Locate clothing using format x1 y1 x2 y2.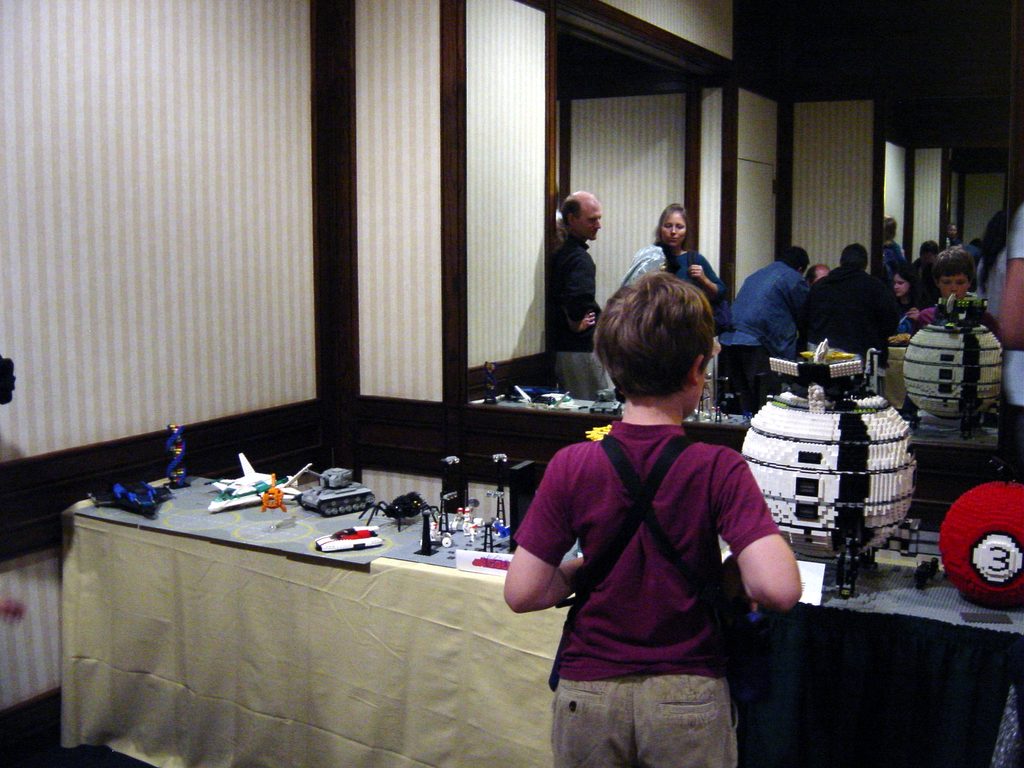
731 262 813 408.
